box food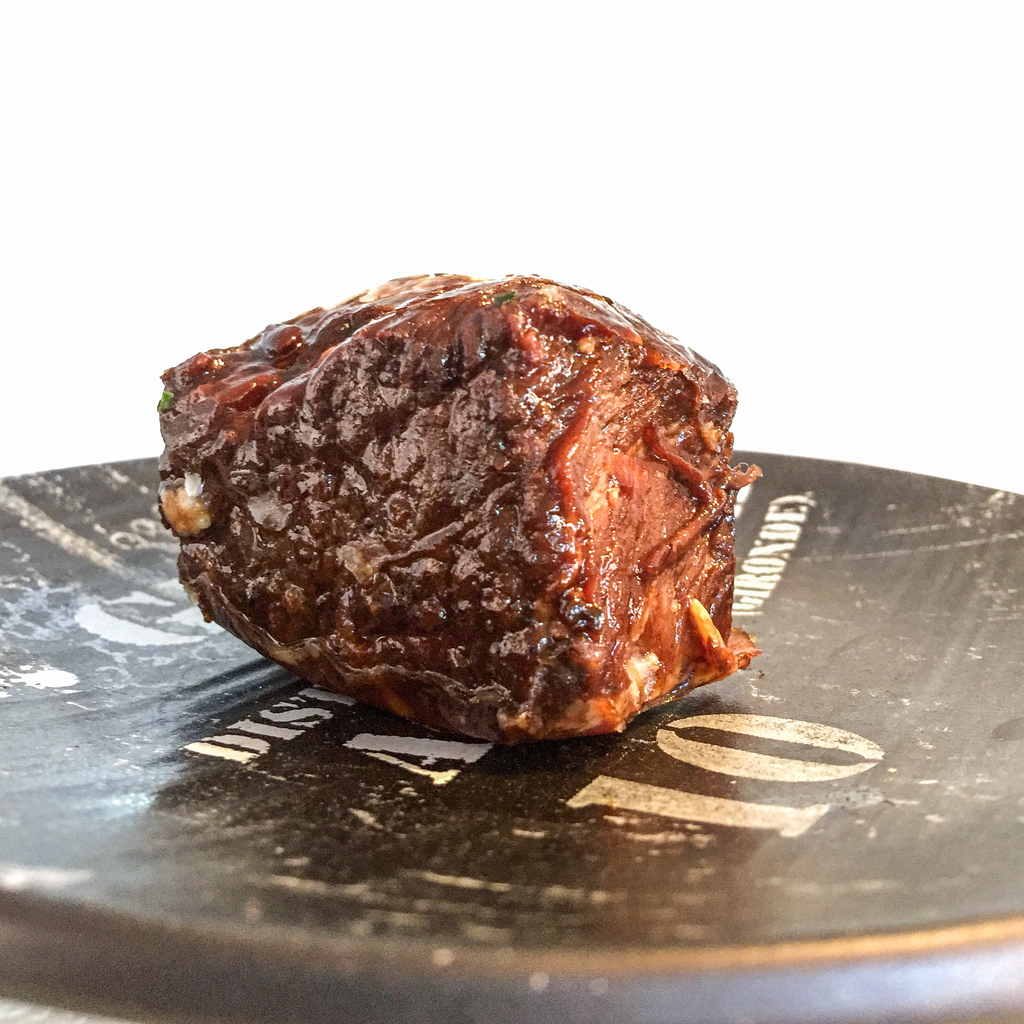
[left=228, top=273, right=770, bottom=752]
